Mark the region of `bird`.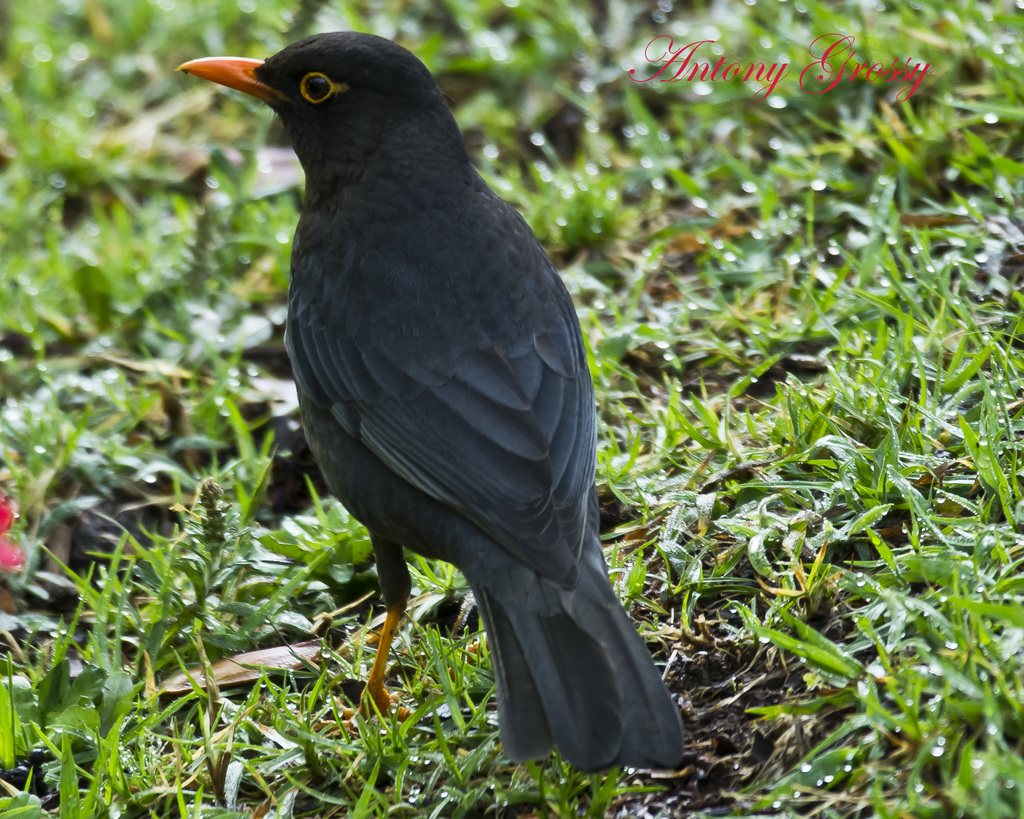
Region: bbox=[175, 32, 687, 767].
